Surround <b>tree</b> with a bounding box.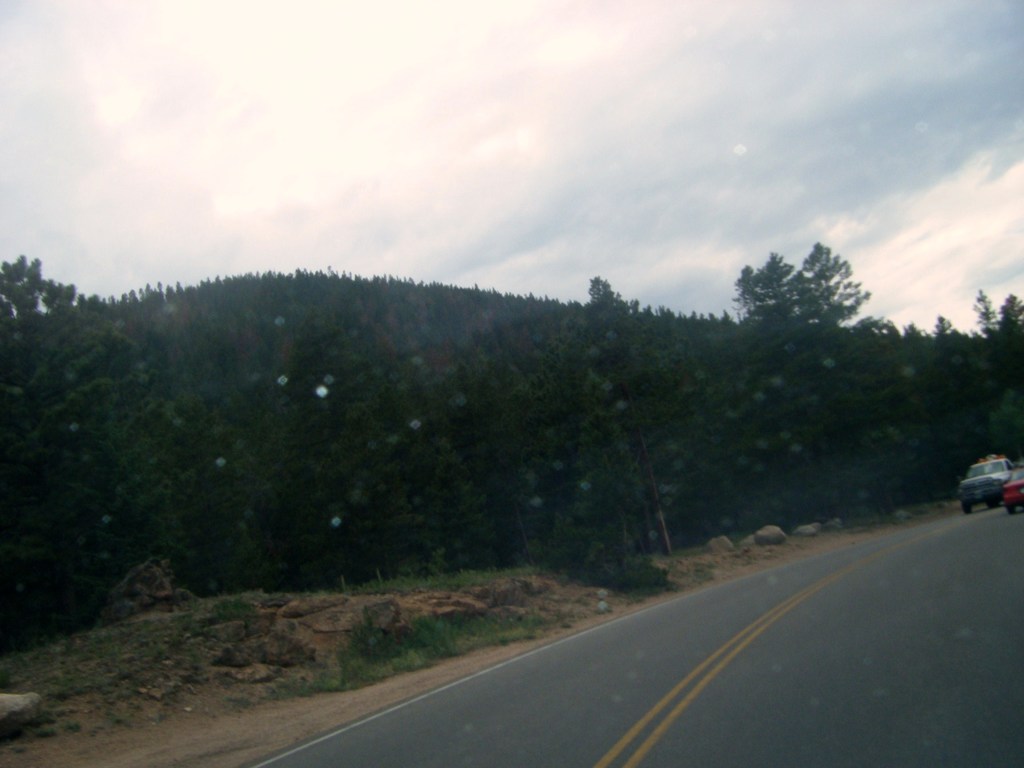
[732, 262, 763, 317].
